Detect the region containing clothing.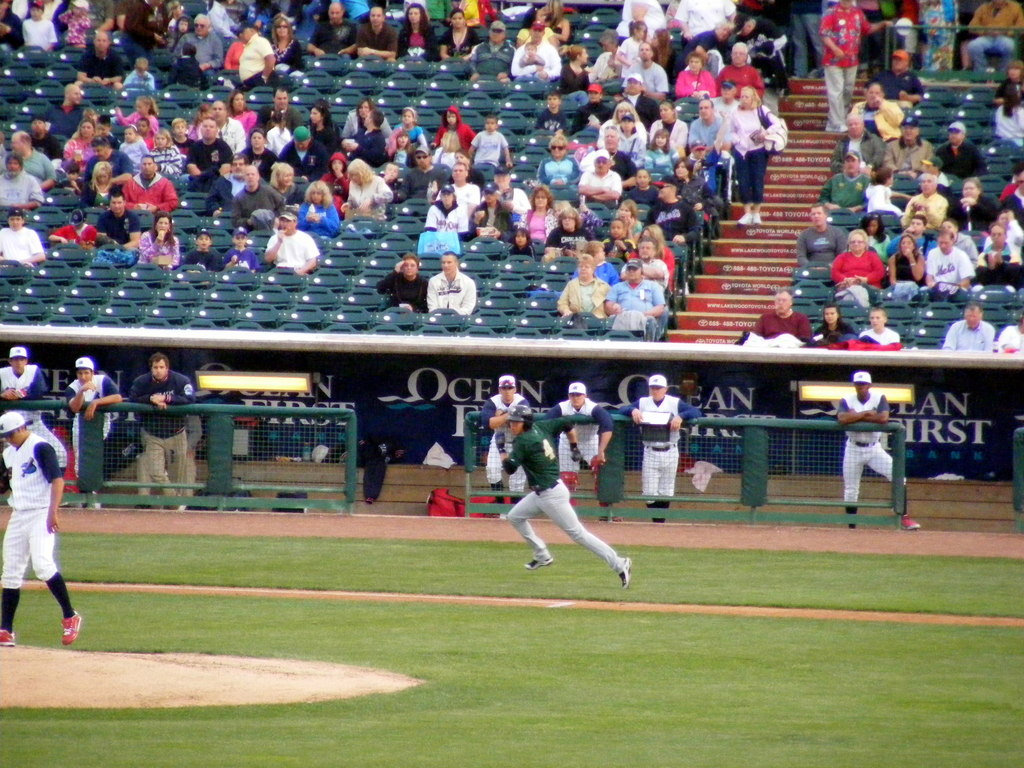
[458,0,497,33].
